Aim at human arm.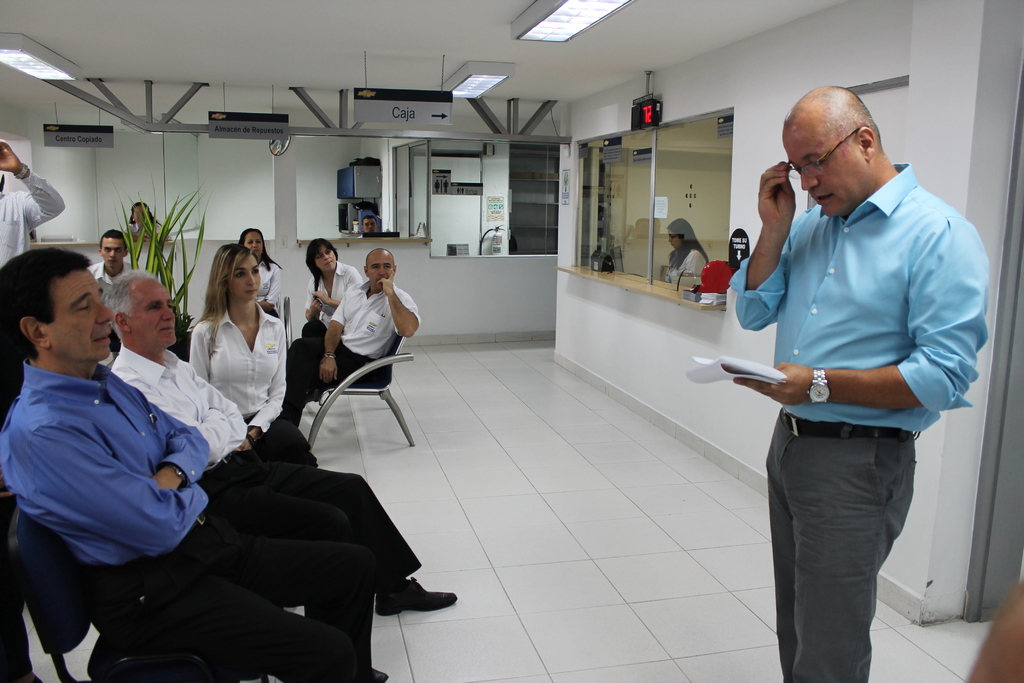
Aimed at 129, 379, 233, 466.
